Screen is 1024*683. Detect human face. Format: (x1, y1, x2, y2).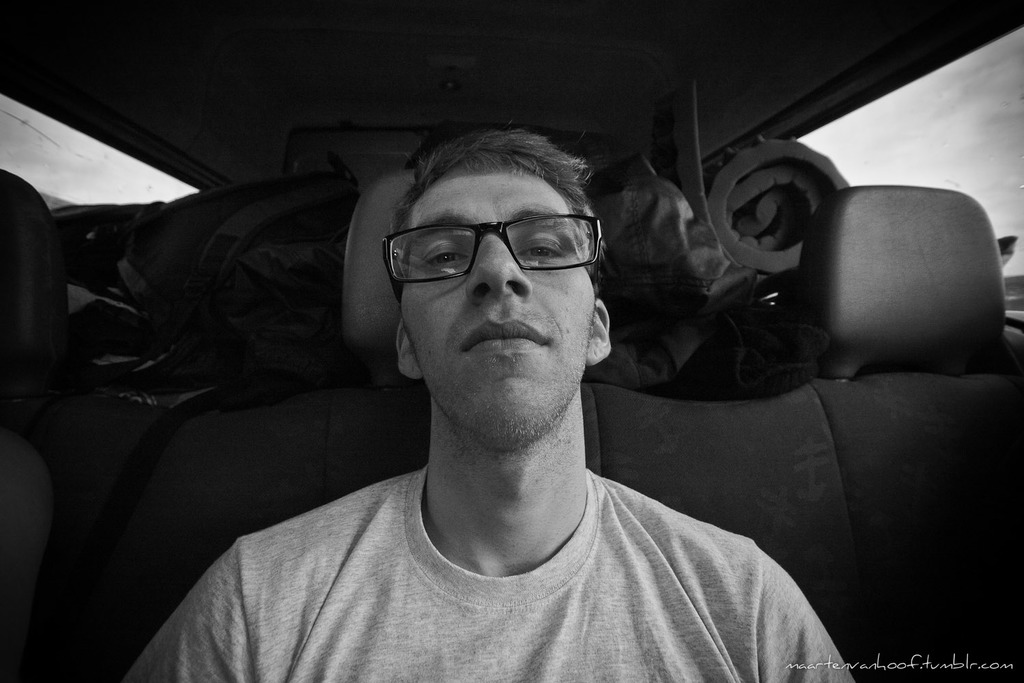
(395, 177, 597, 445).
